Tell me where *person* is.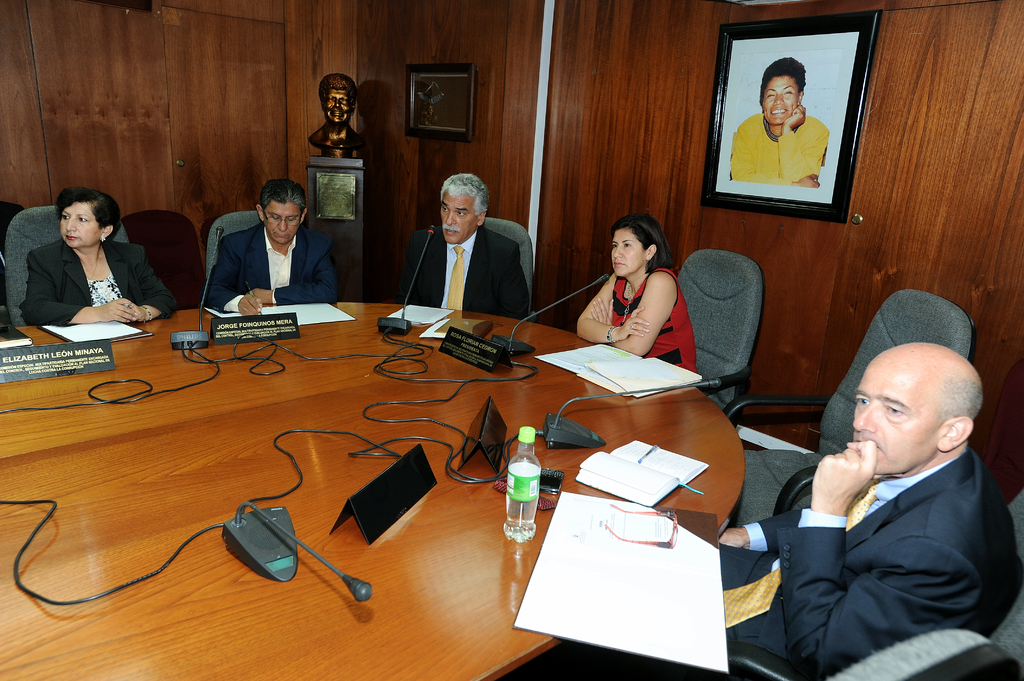
*person* is at {"x1": 27, "y1": 189, "x2": 173, "y2": 323}.
